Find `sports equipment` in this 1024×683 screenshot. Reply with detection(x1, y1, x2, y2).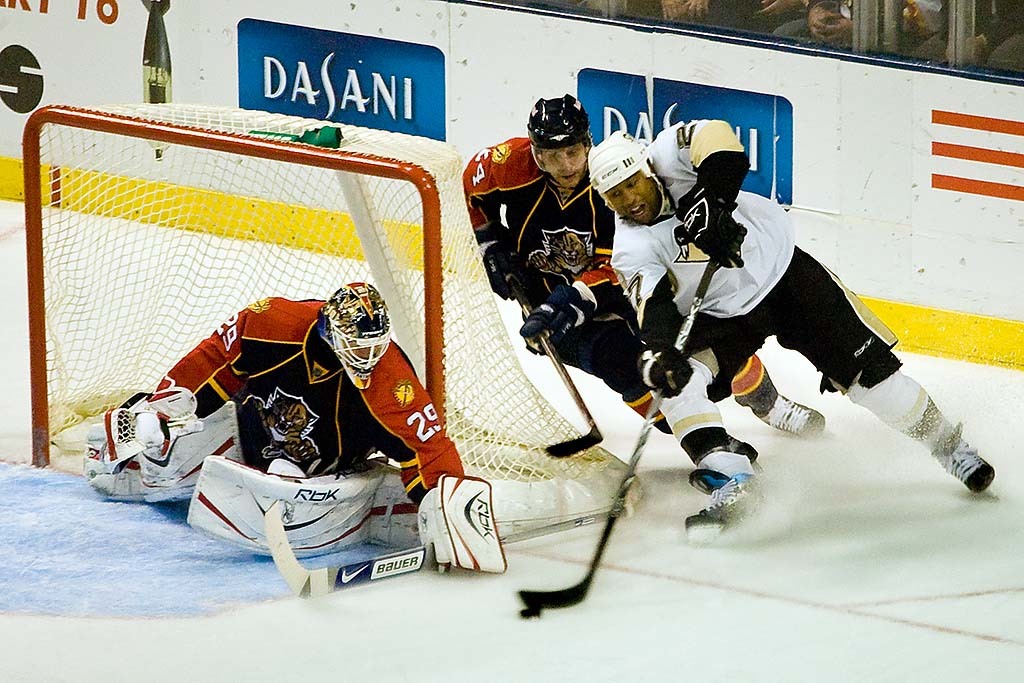
detection(317, 274, 396, 391).
